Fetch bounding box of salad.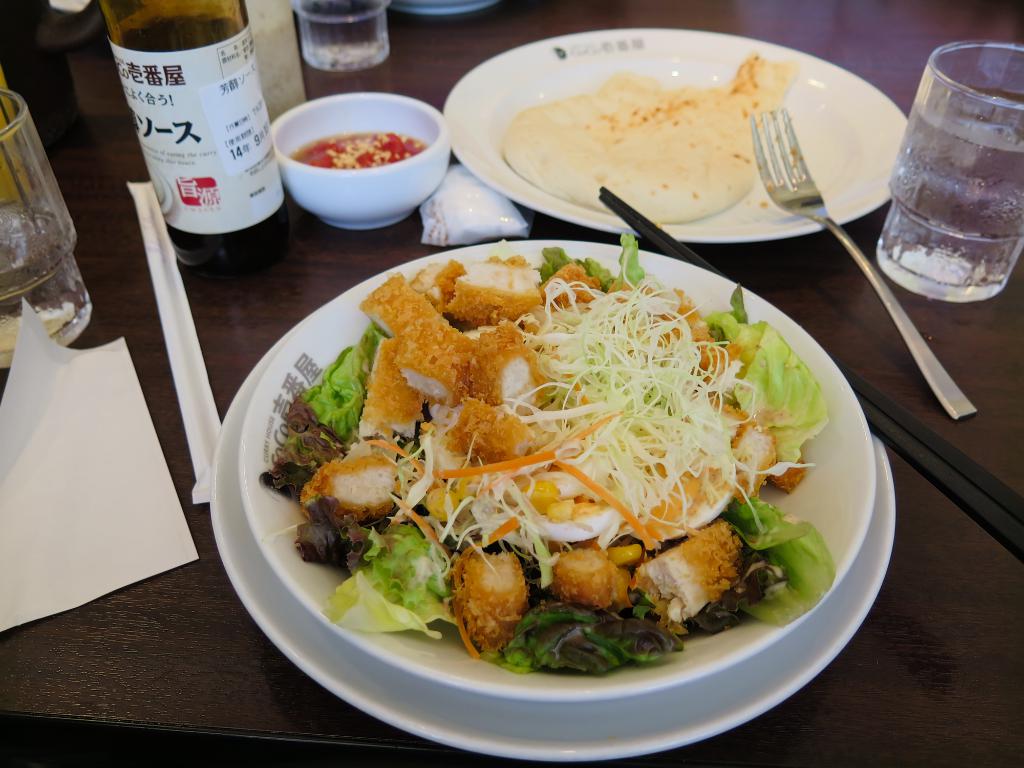
Bbox: region(258, 228, 838, 688).
